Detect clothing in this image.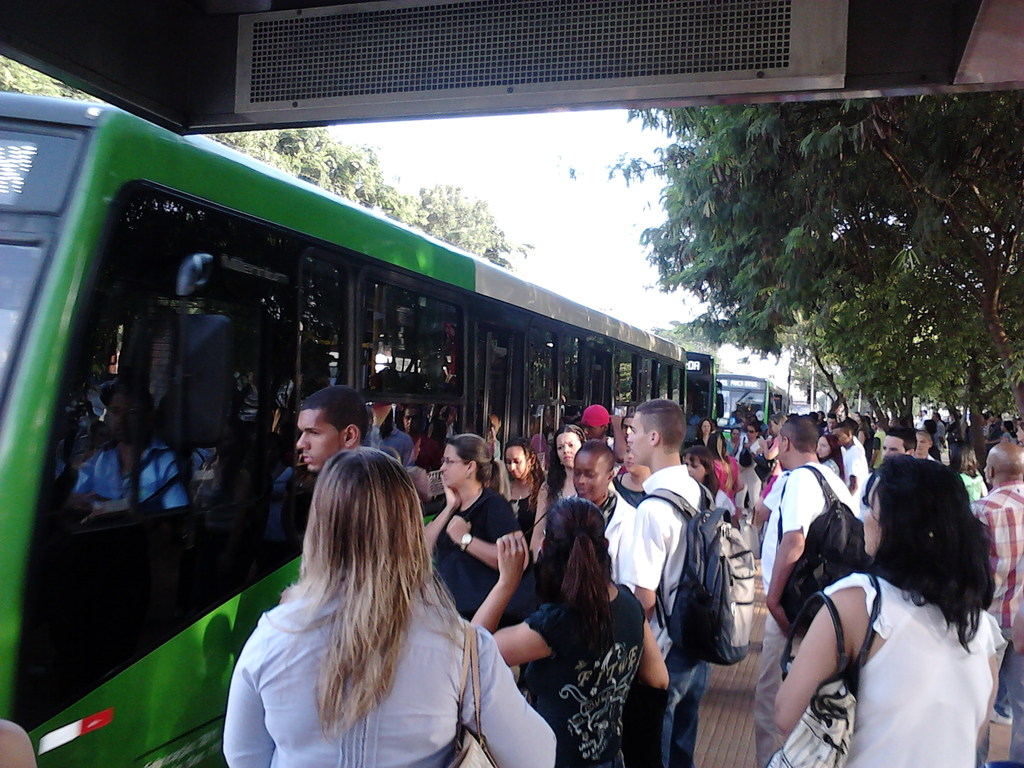
Detection: <region>412, 437, 420, 456</region>.
